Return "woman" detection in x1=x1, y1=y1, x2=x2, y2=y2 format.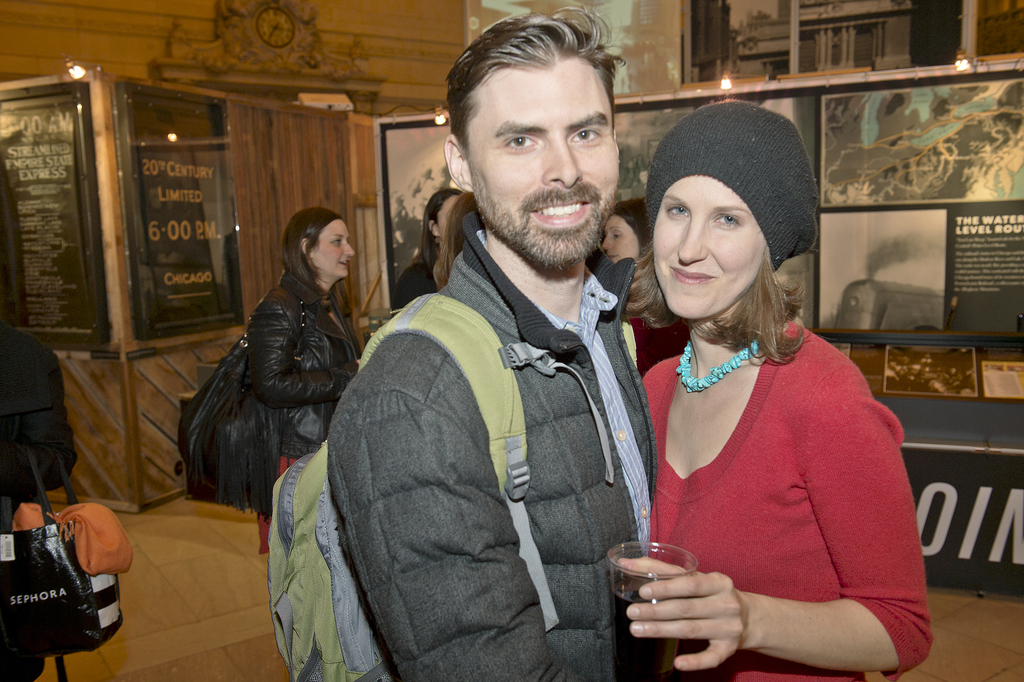
x1=435, y1=189, x2=486, y2=296.
